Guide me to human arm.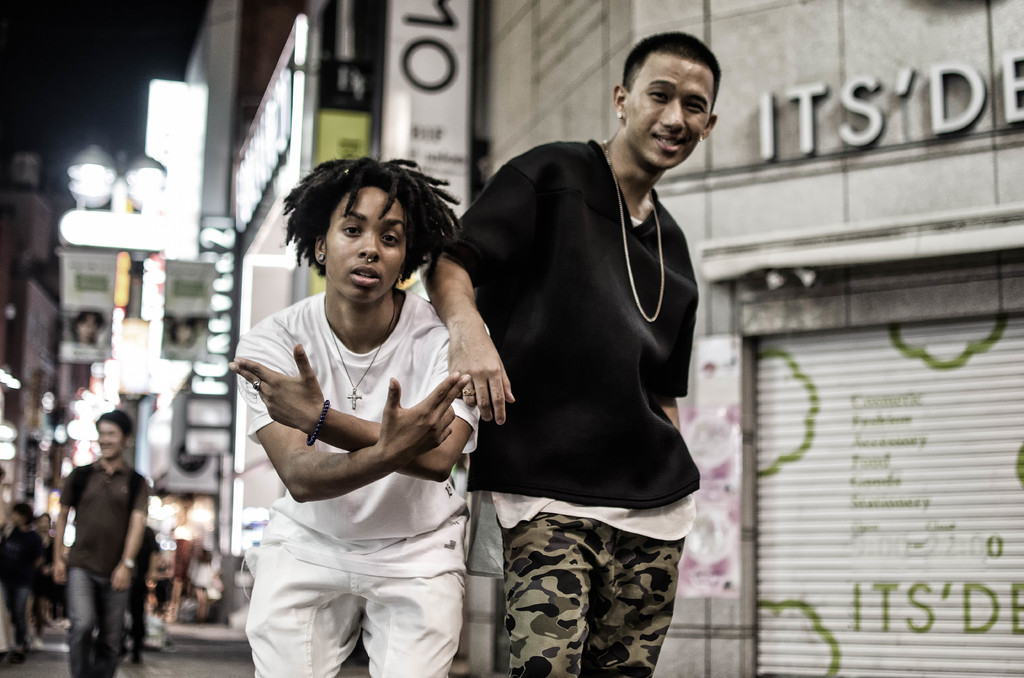
Guidance: (664, 270, 696, 451).
